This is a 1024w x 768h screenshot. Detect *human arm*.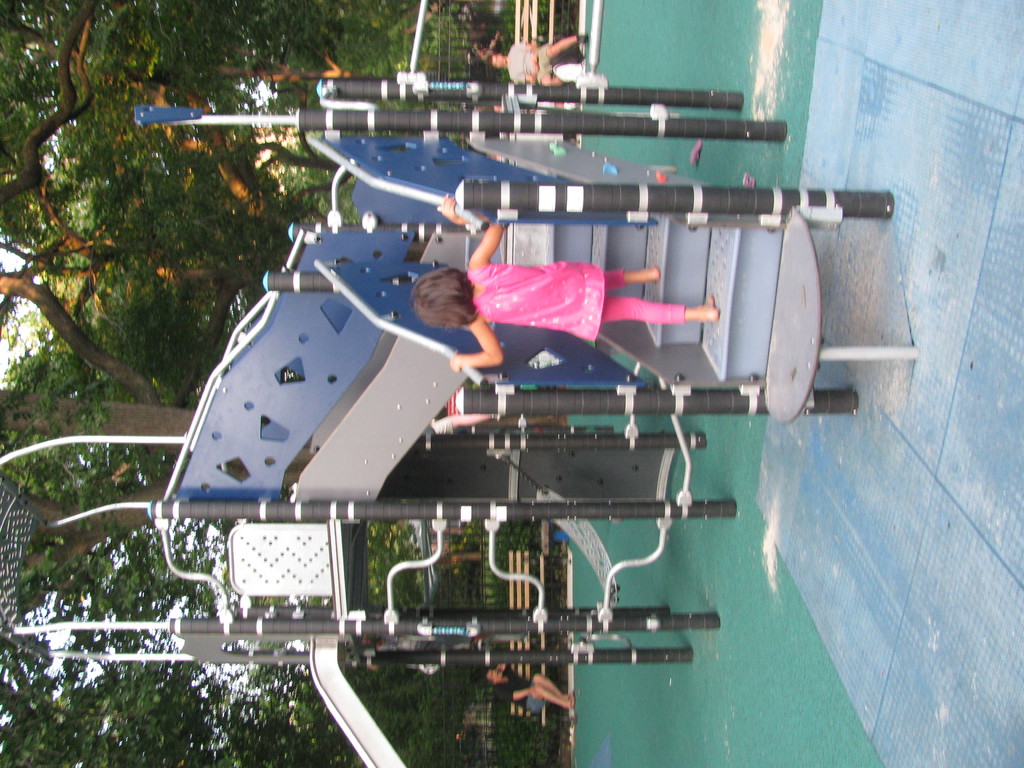
x1=512, y1=45, x2=537, y2=61.
